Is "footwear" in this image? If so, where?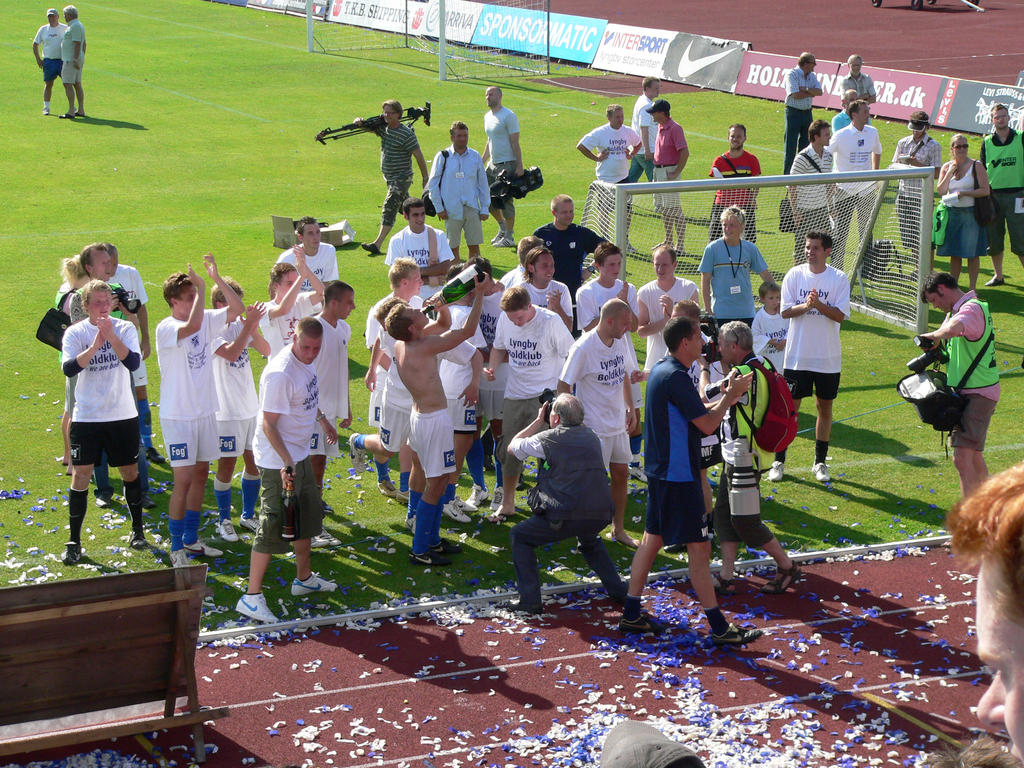
Yes, at l=765, t=460, r=784, b=481.
